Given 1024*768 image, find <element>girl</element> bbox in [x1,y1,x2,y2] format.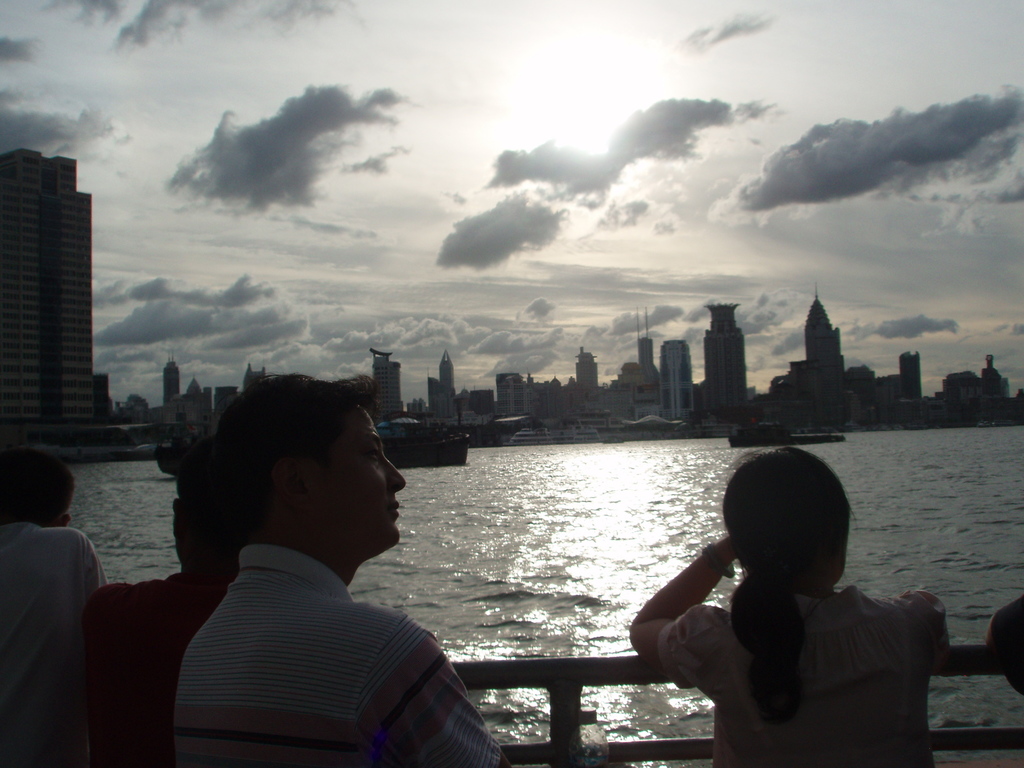
[624,446,947,767].
